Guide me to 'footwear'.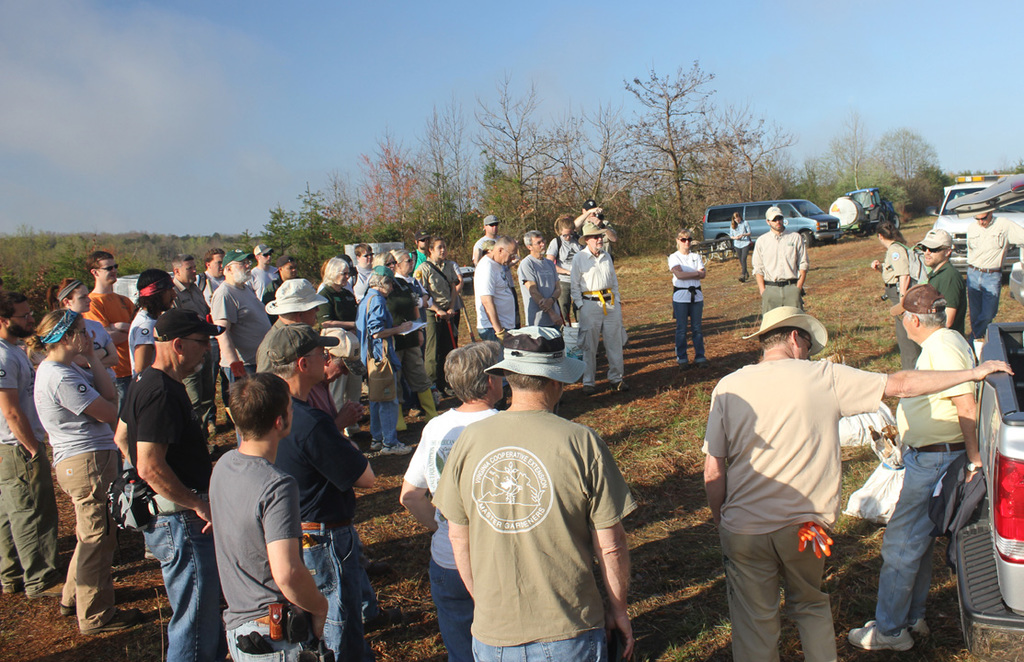
Guidance: (674, 358, 689, 366).
